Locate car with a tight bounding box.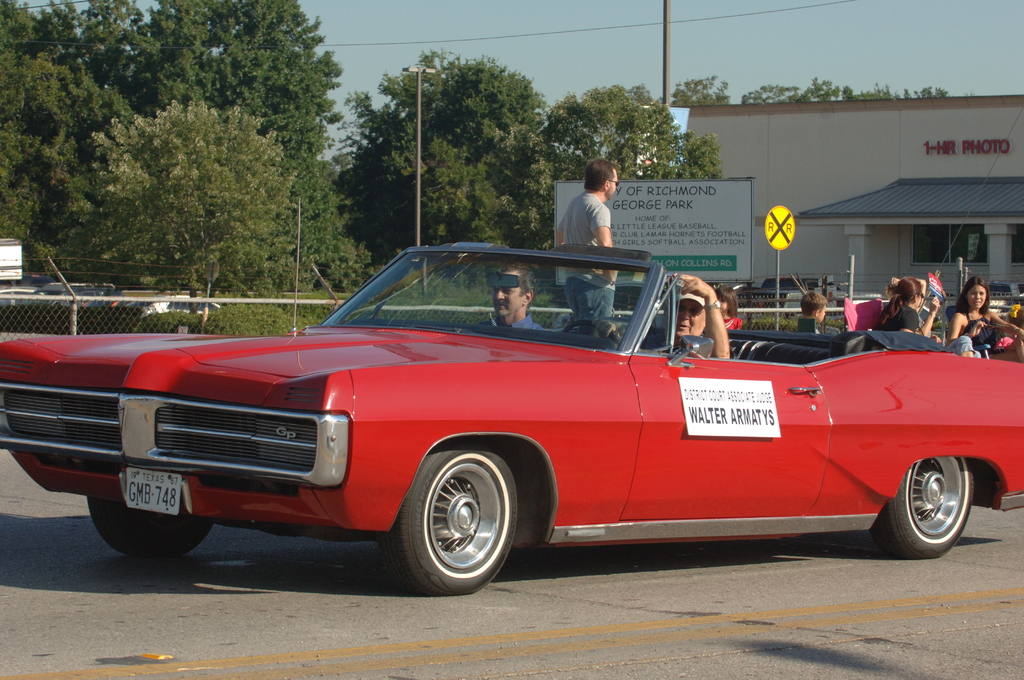
pyautogui.locateOnScreen(0, 286, 50, 312).
